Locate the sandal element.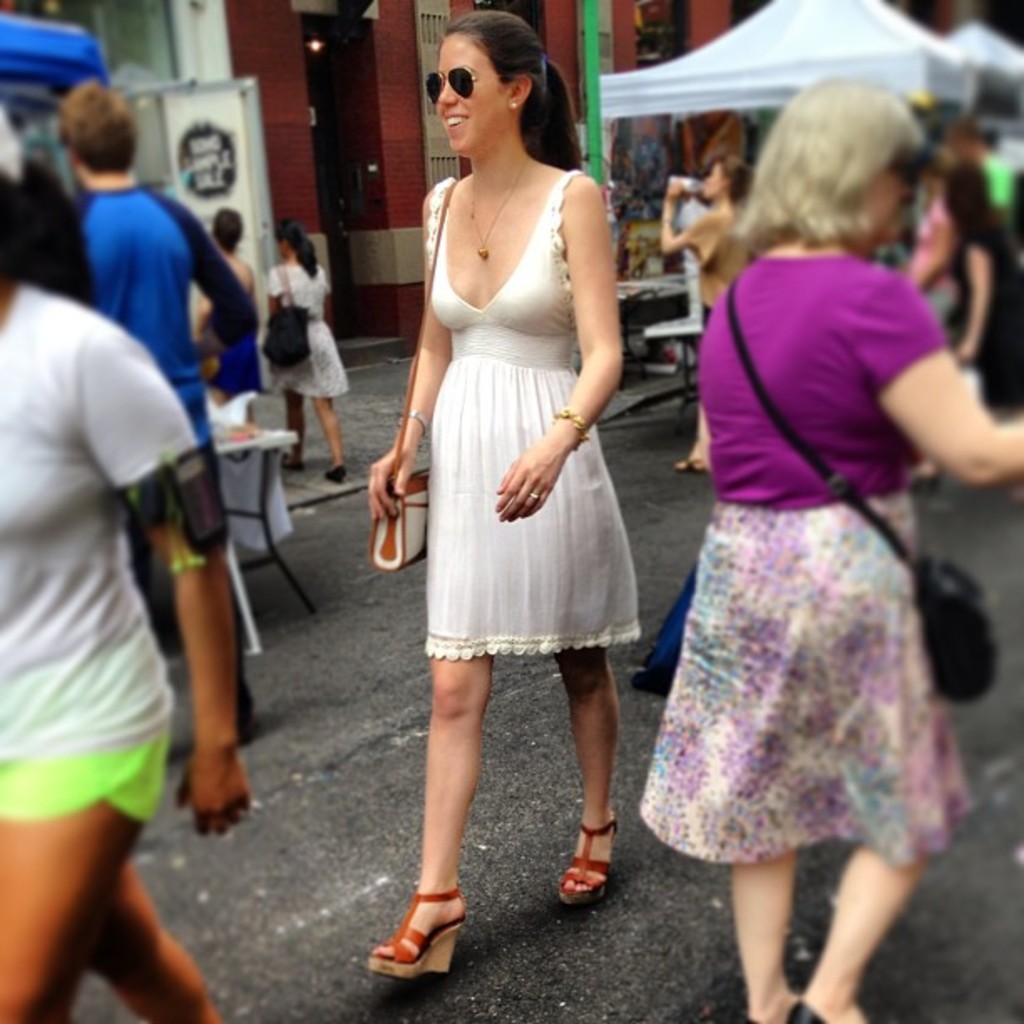
Element bbox: 368,892,463,970.
